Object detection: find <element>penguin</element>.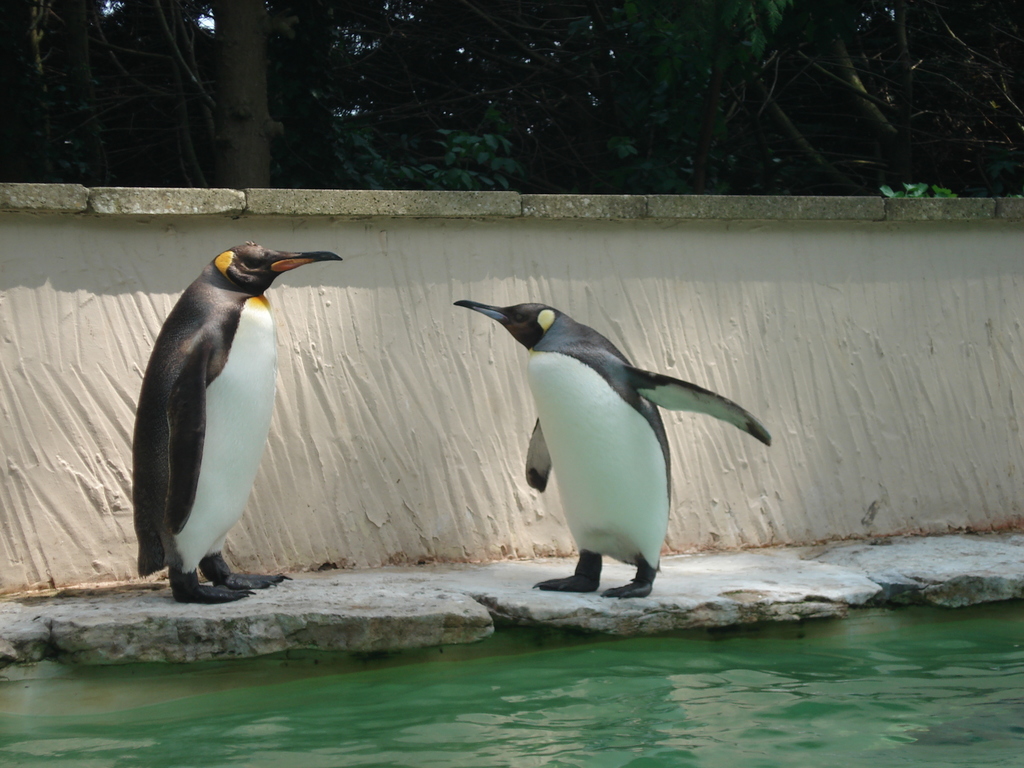
451, 304, 773, 595.
